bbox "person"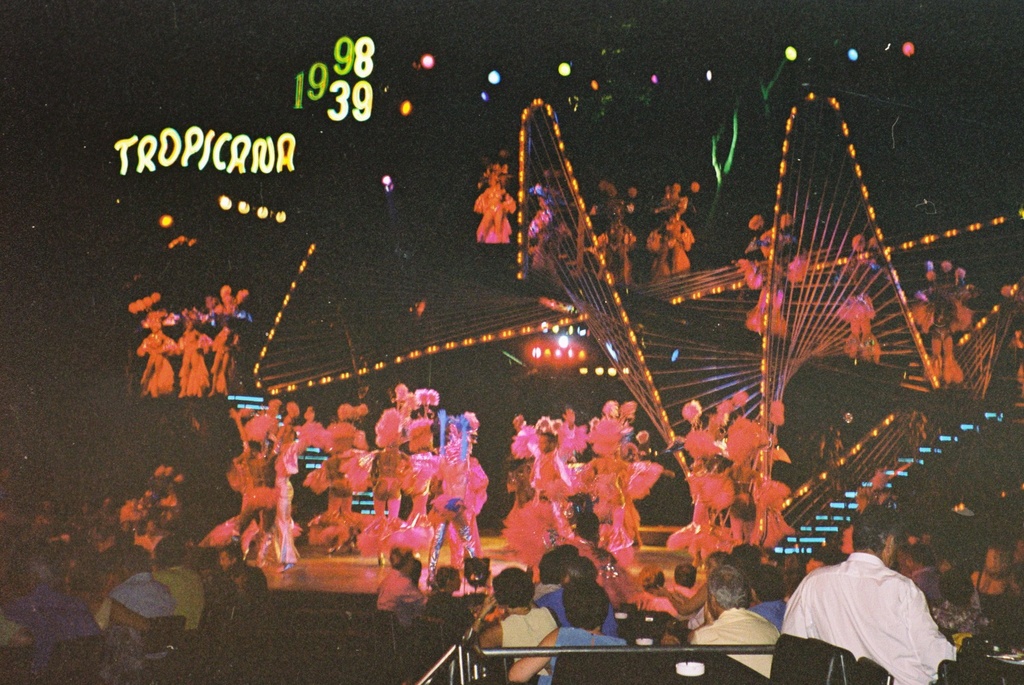
<region>258, 405, 312, 588</region>
